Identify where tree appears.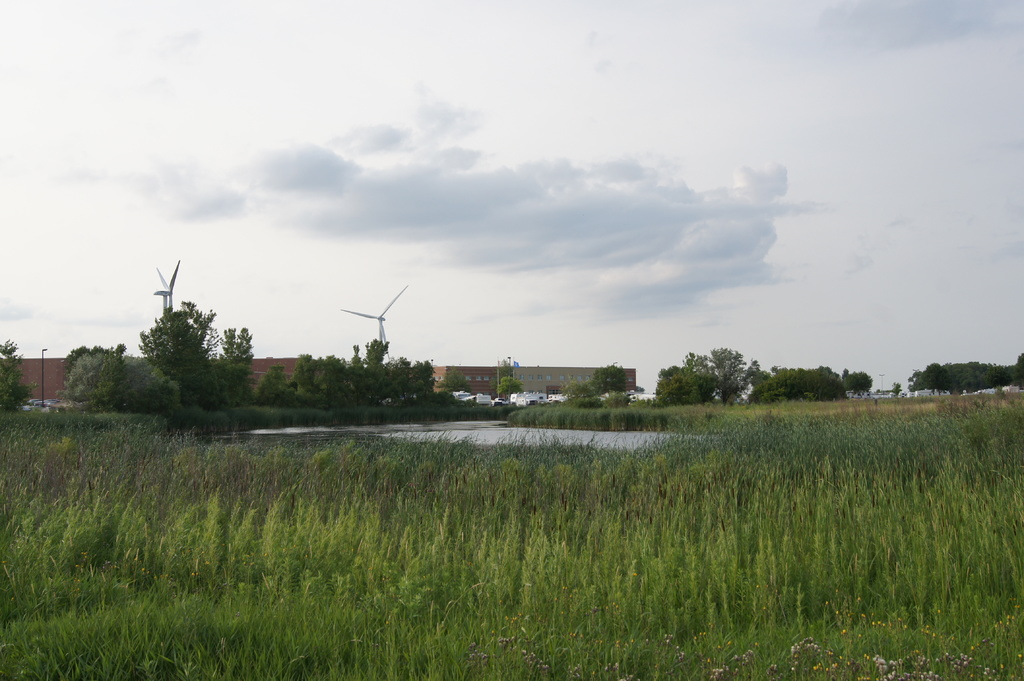
Appears at detection(58, 336, 182, 413).
